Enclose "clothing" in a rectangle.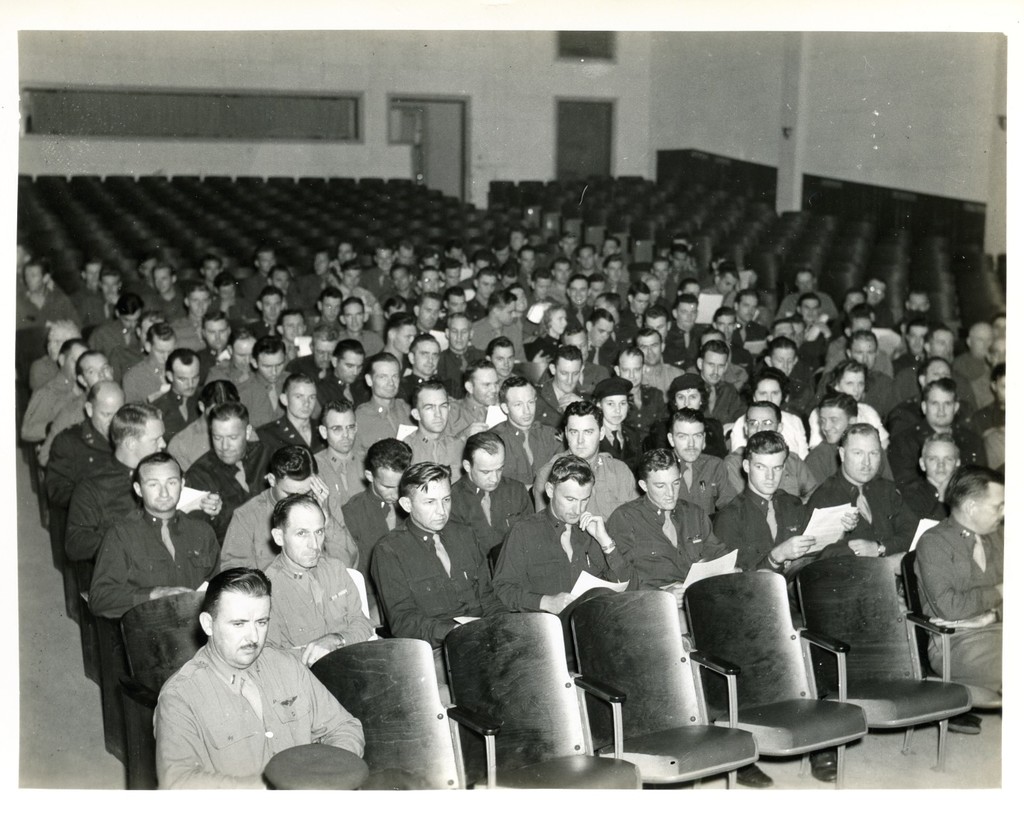
x1=43, y1=416, x2=114, y2=507.
